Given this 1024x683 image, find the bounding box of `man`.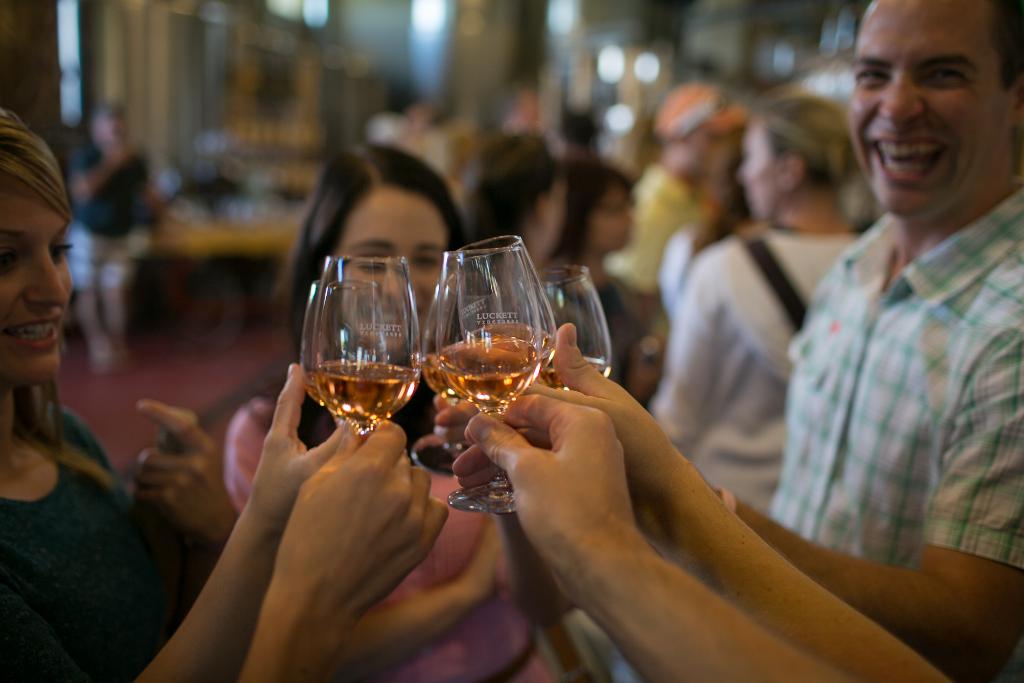
box(596, 78, 746, 341).
